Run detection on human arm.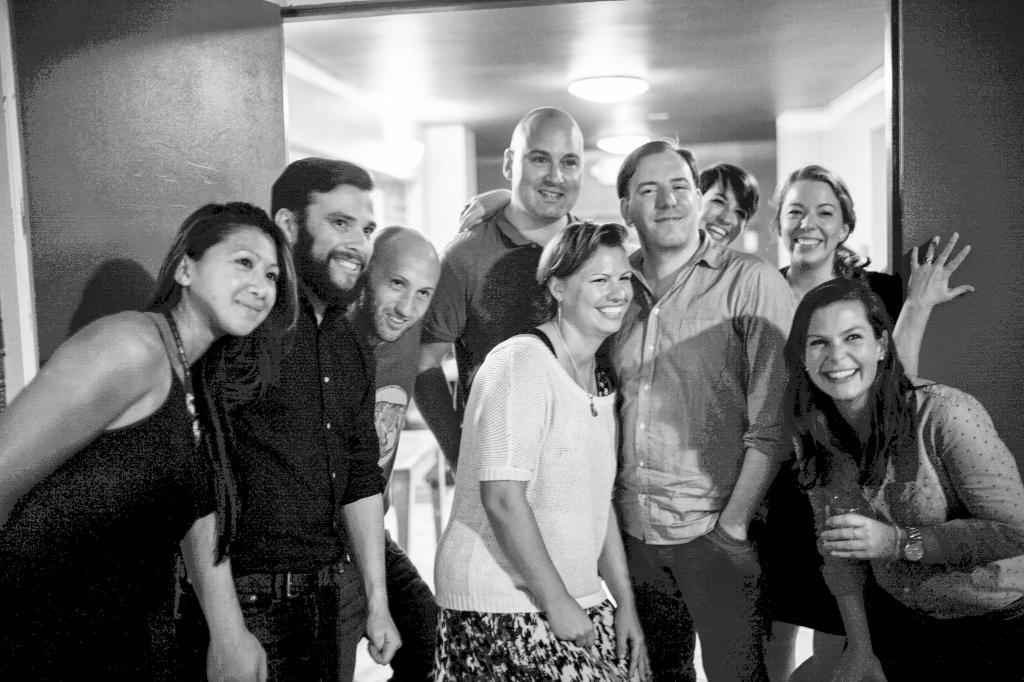
Result: 712/261/814/550.
